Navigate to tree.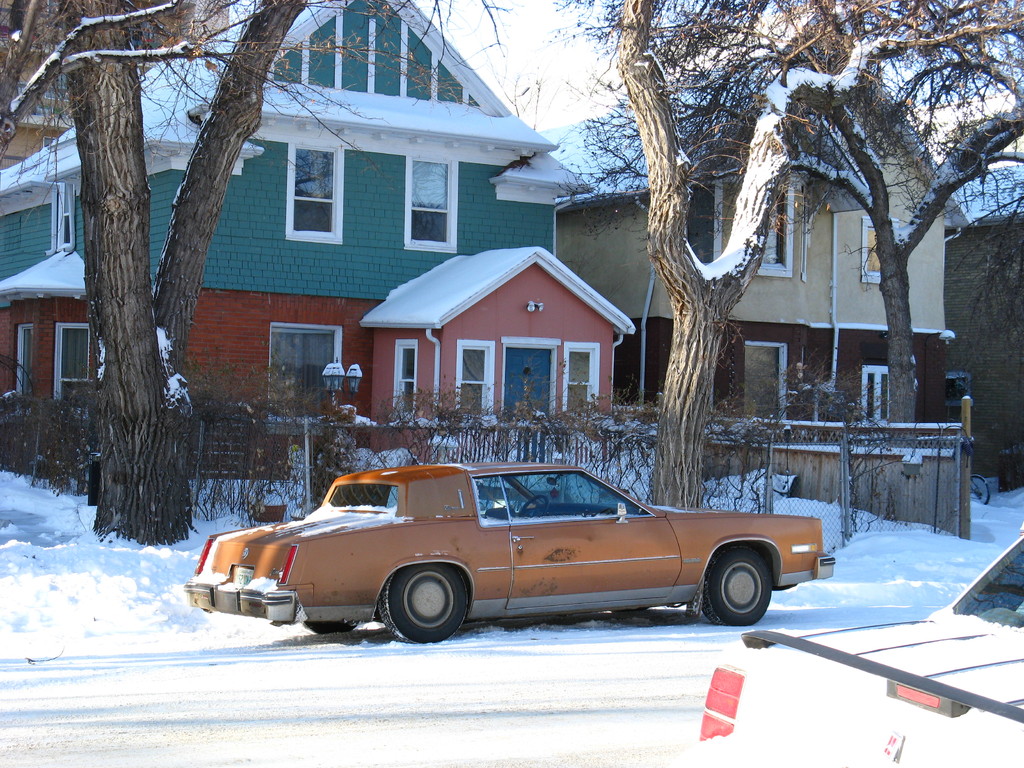
Navigation target: {"x1": 543, "y1": 0, "x2": 1023, "y2": 447}.
